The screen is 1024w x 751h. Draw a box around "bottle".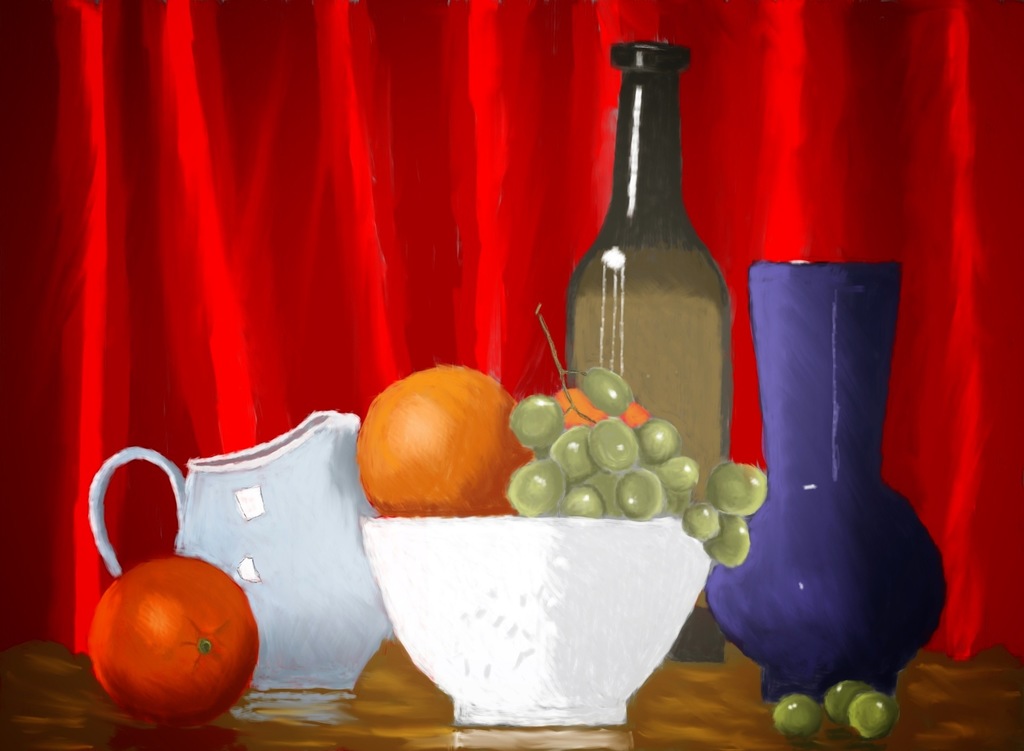
564, 36, 730, 671.
